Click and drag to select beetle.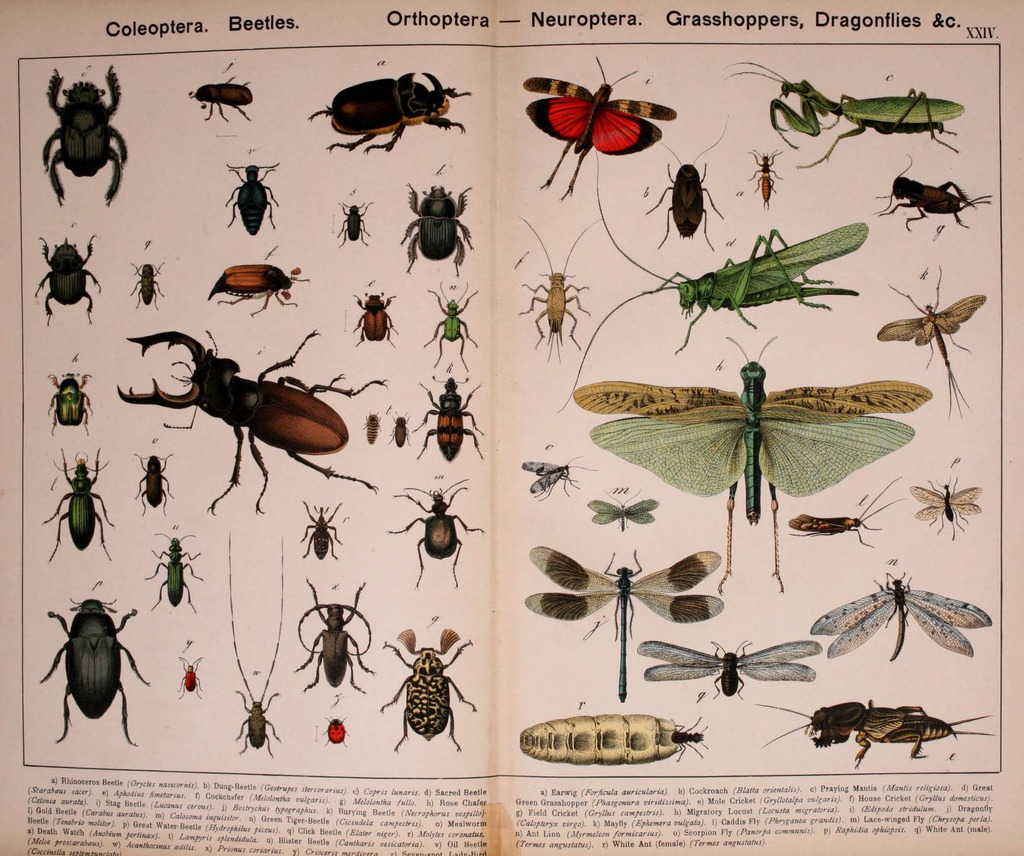
Selection: 383:478:485:594.
